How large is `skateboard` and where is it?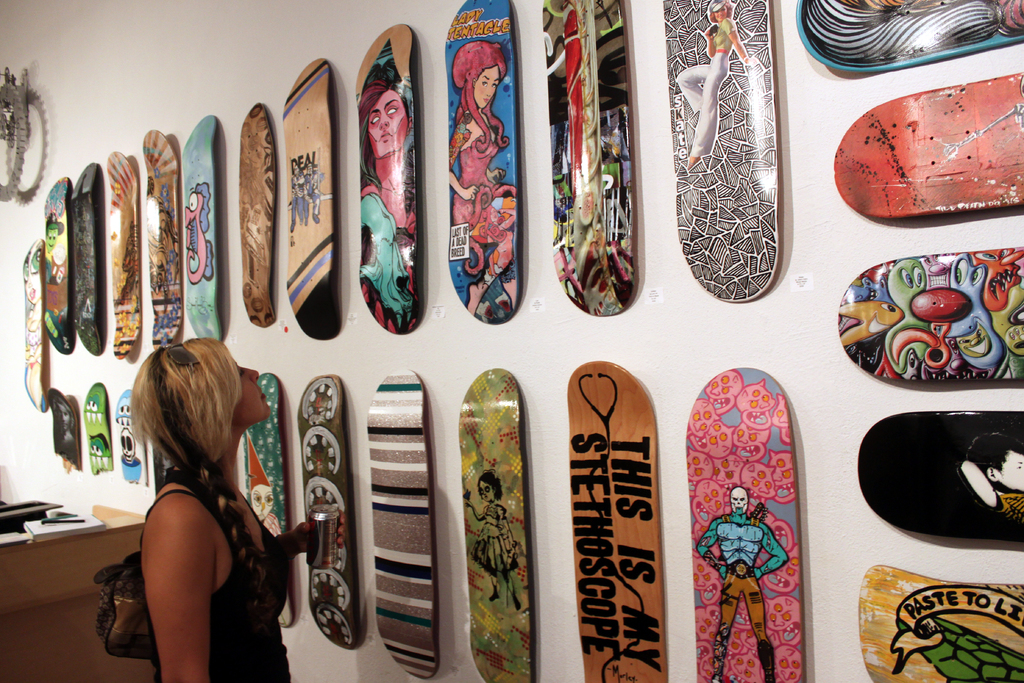
Bounding box: Rect(790, 0, 1023, 74).
